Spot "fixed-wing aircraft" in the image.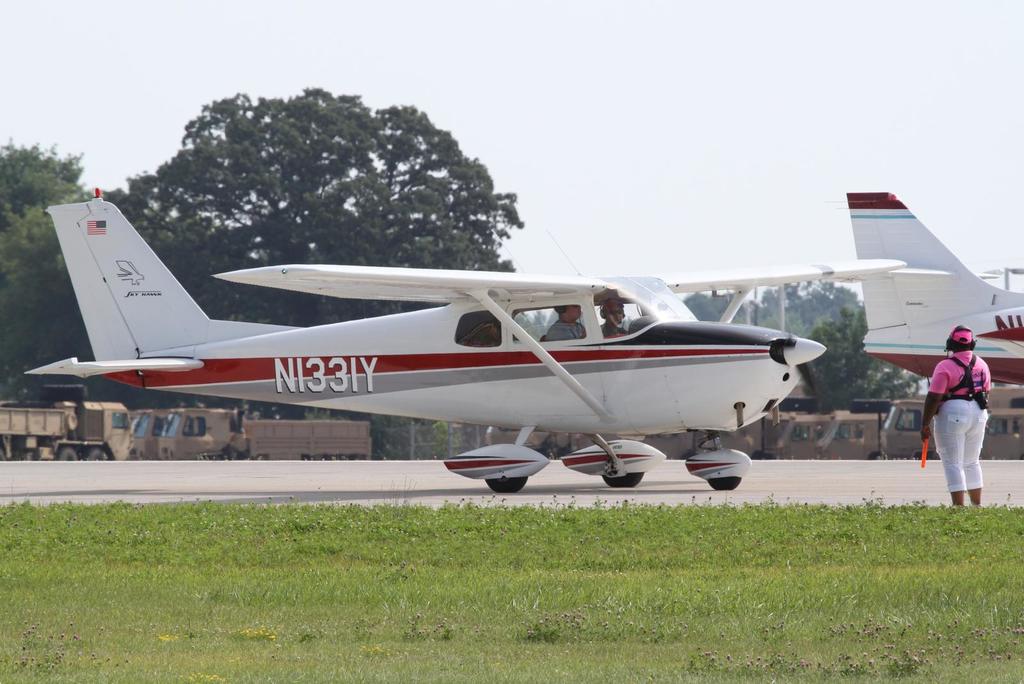
"fixed-wing aircraft" found at [859,183,1023,386].
